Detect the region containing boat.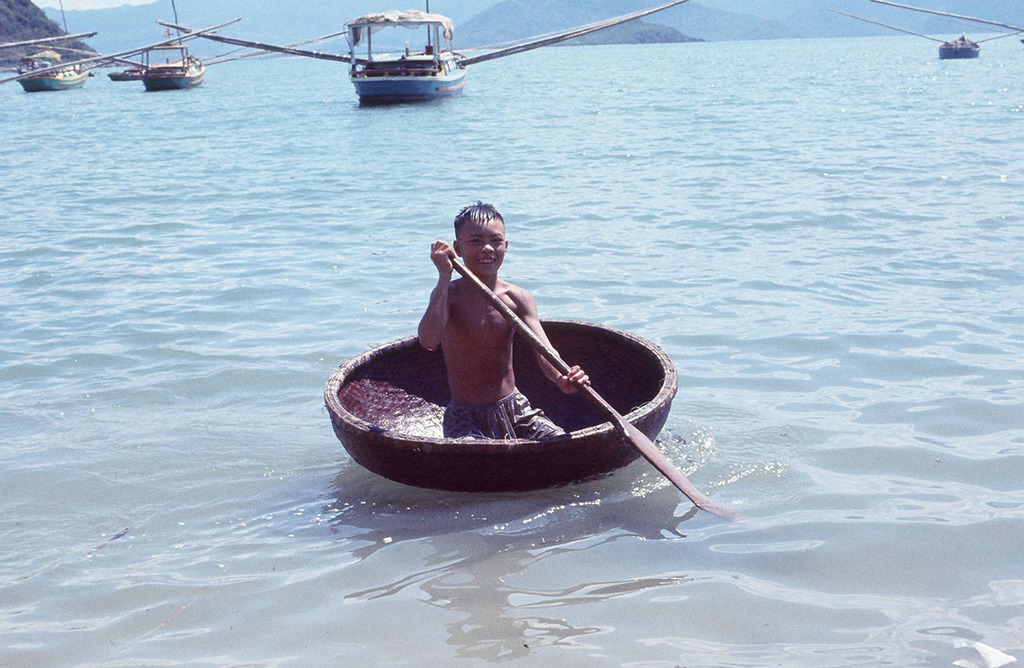
301, 239, 704, 497.
